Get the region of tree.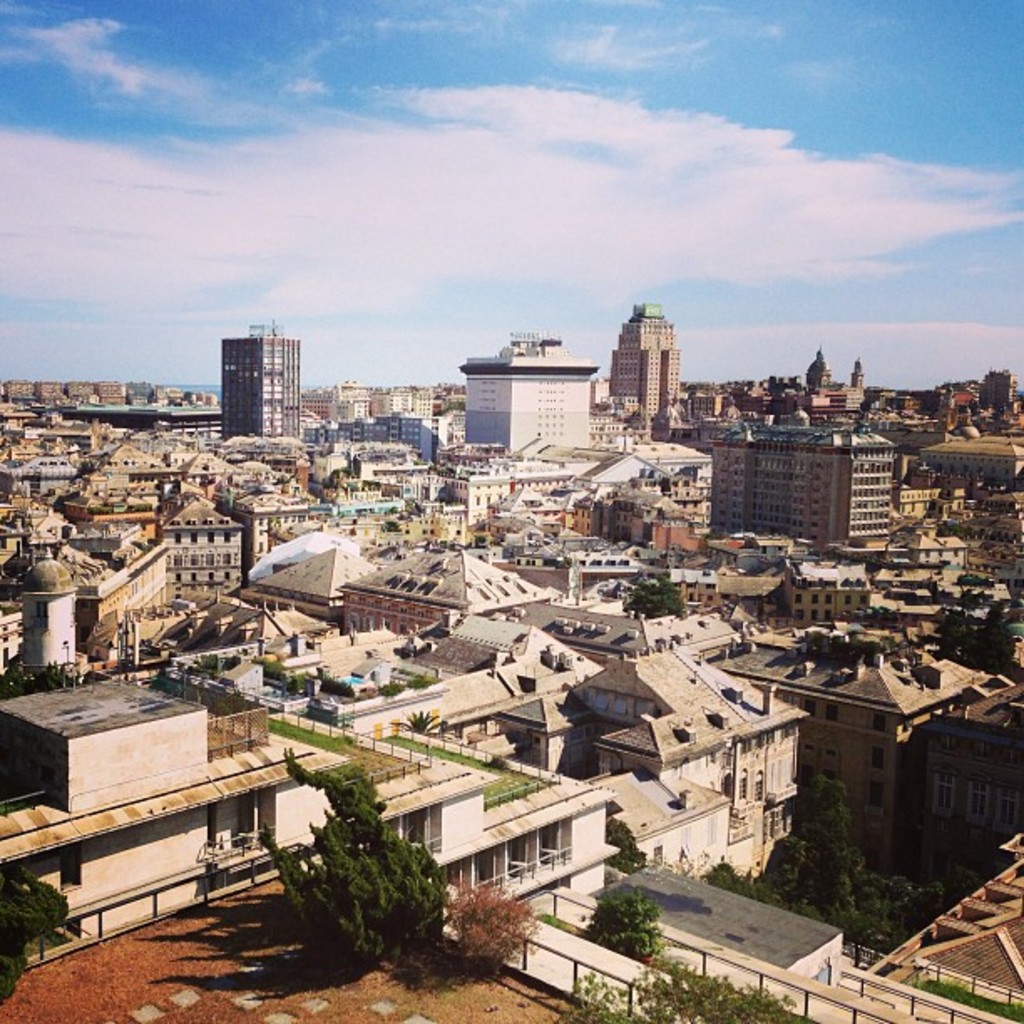
pyautogui.locateOnScreen(221, 651, 241, 666).
